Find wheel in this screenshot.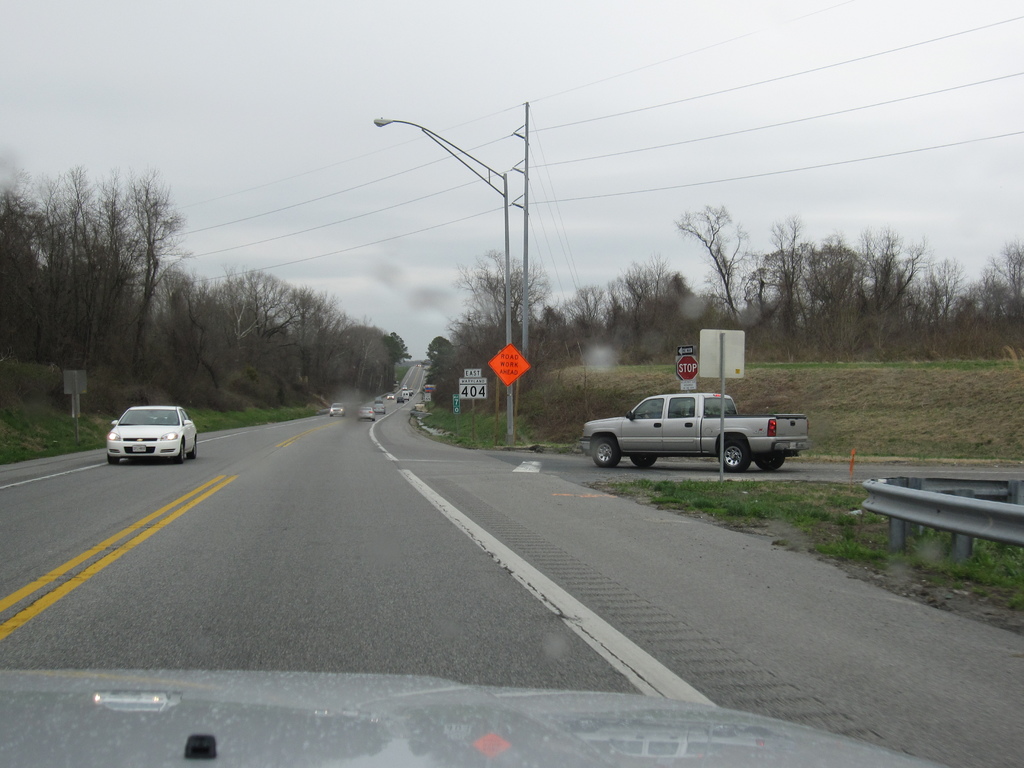
The bounding box for wheel is Rect(108, 456, 122, 462).
